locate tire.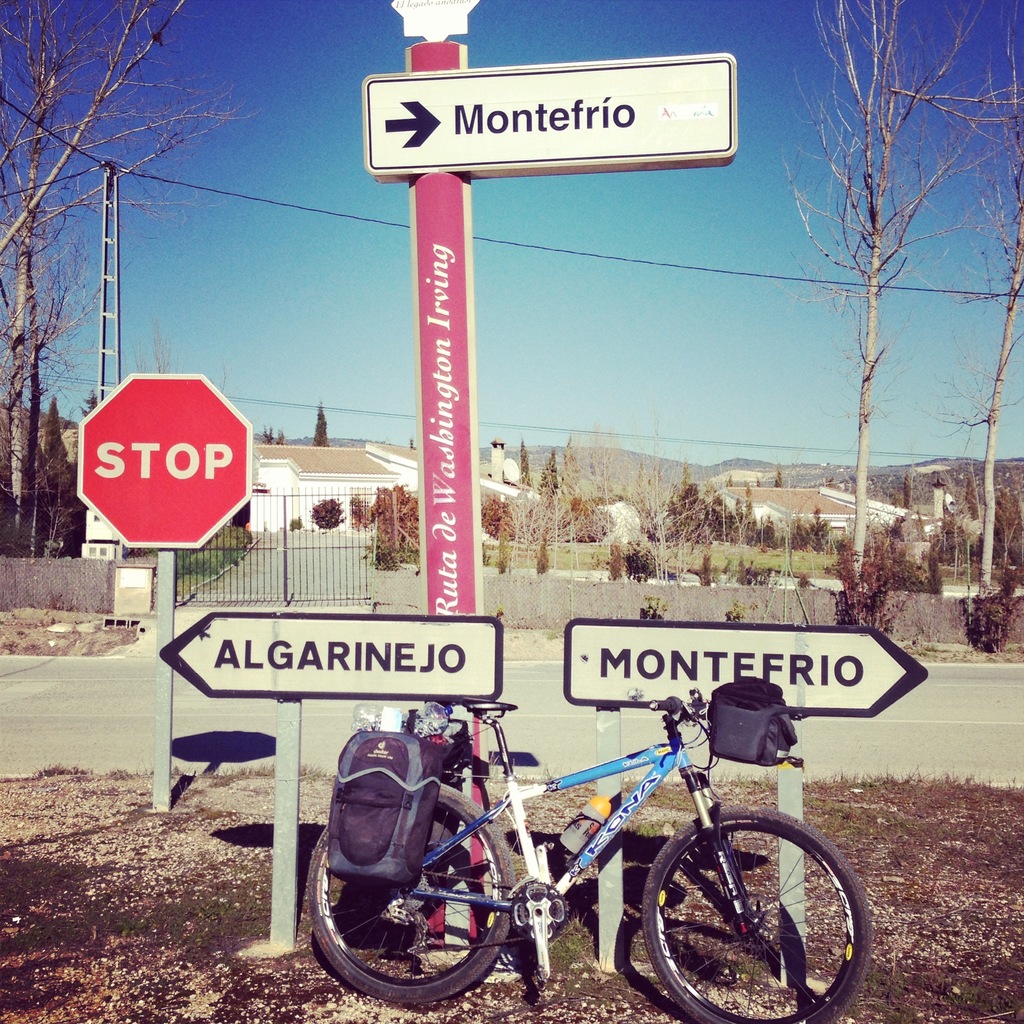
Bounding box: 325,762,530,1006.
